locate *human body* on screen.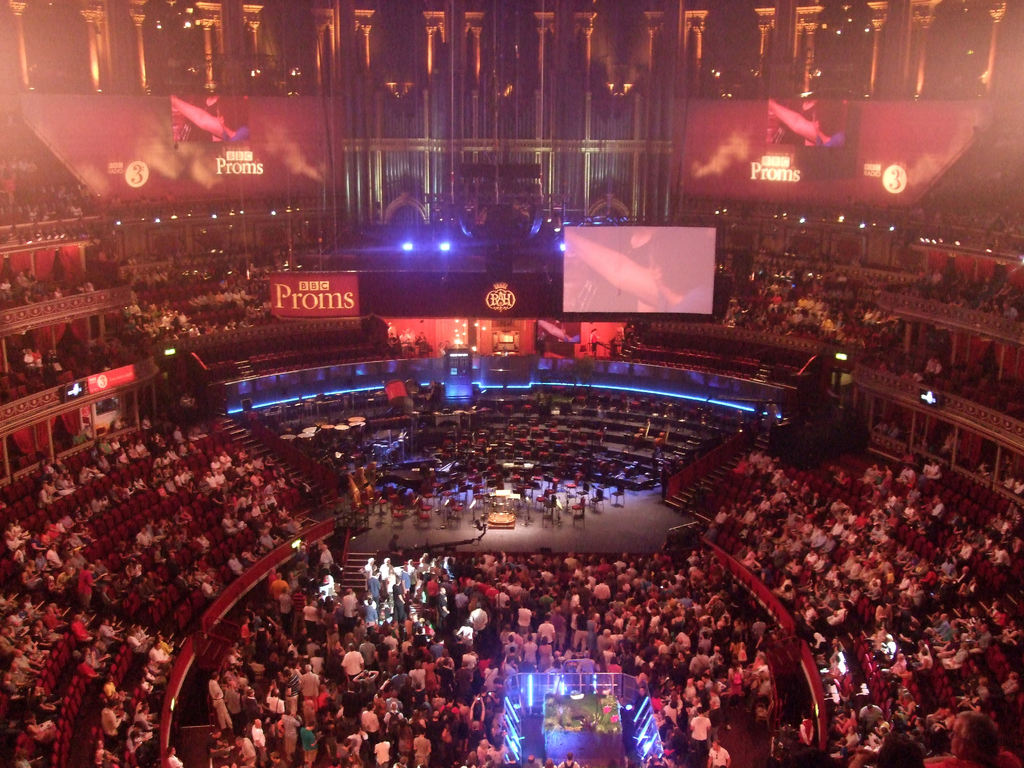
On screen at Rect(918, 564, 925, 579).
